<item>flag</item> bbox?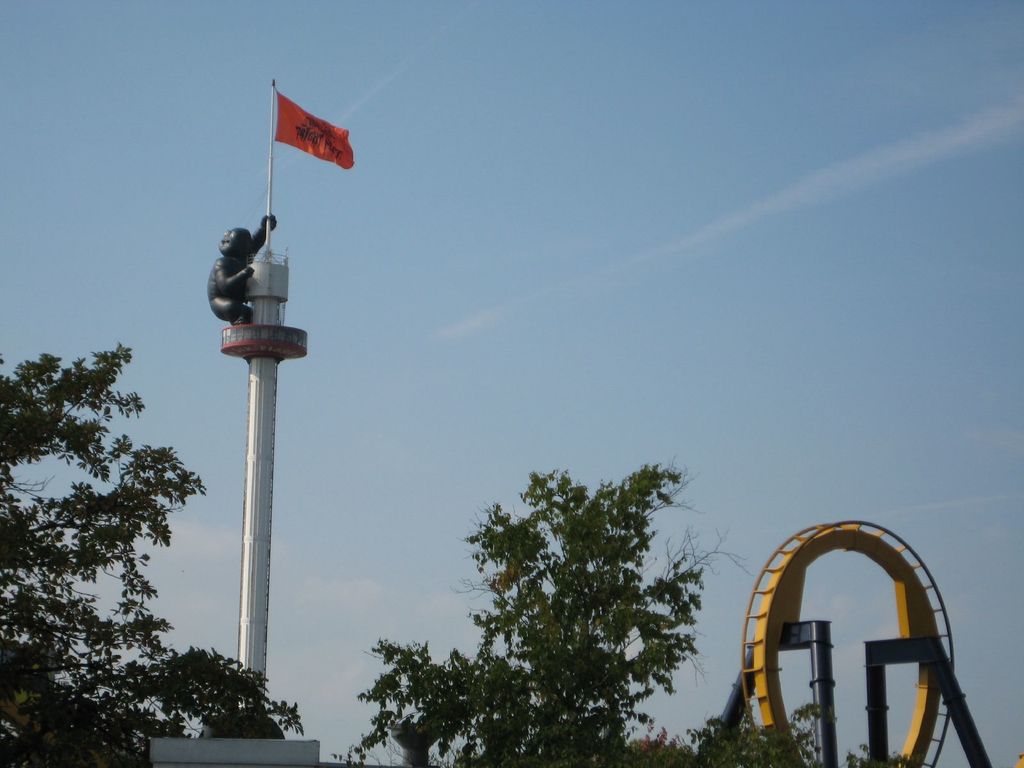
276,94,356,171
